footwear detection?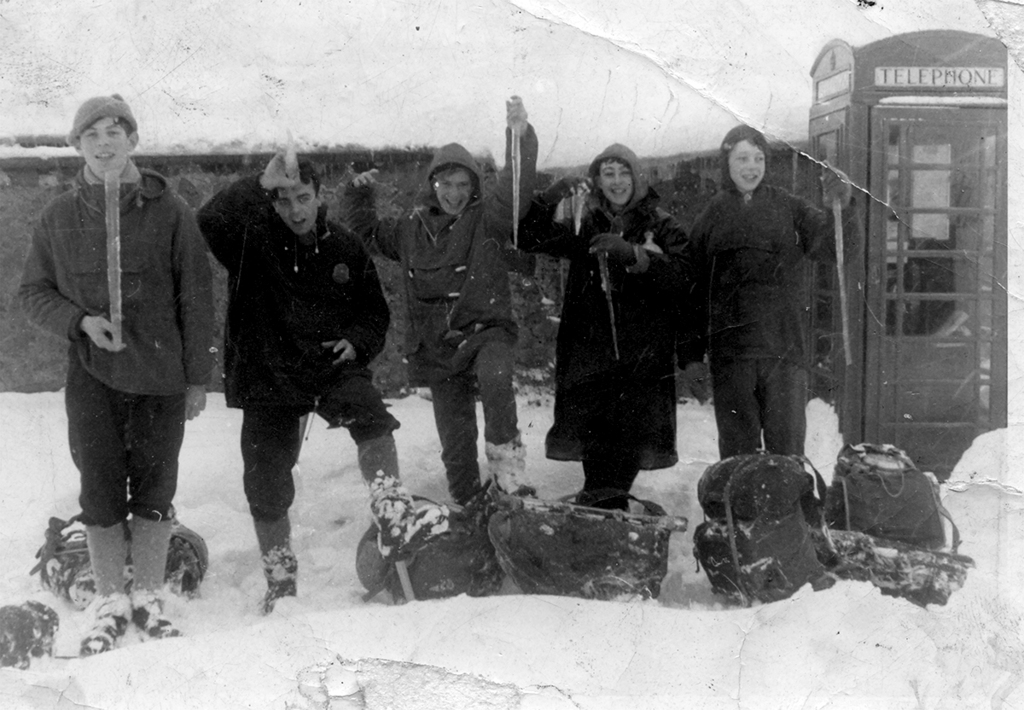
76,590,126,658
